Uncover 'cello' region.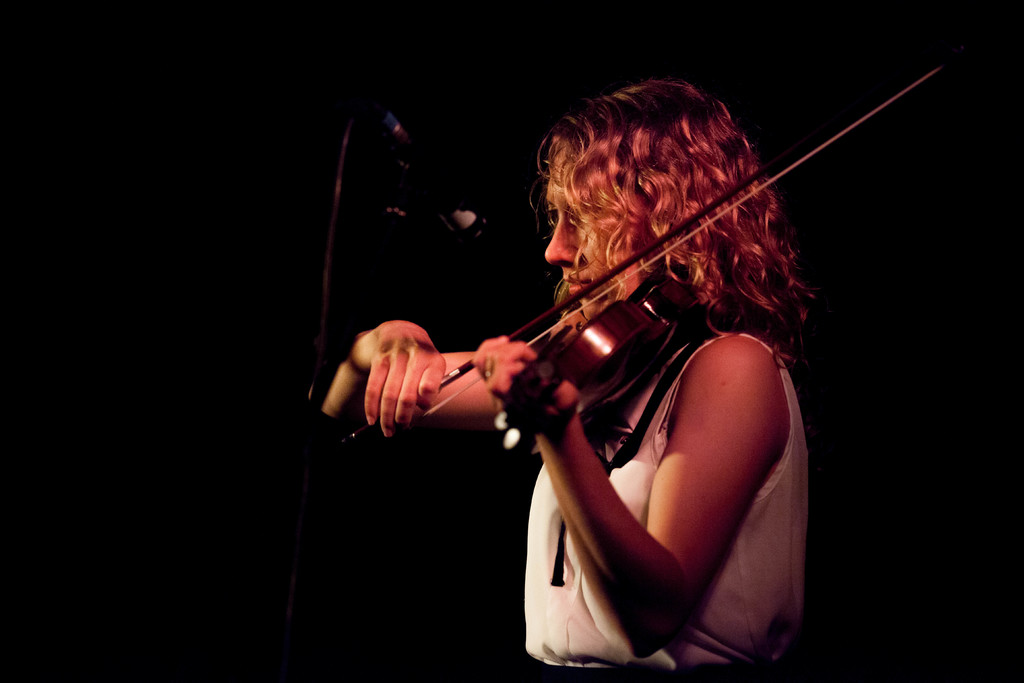
Uncovered: (x1=348, y1=55, x2=950, y2=459).
